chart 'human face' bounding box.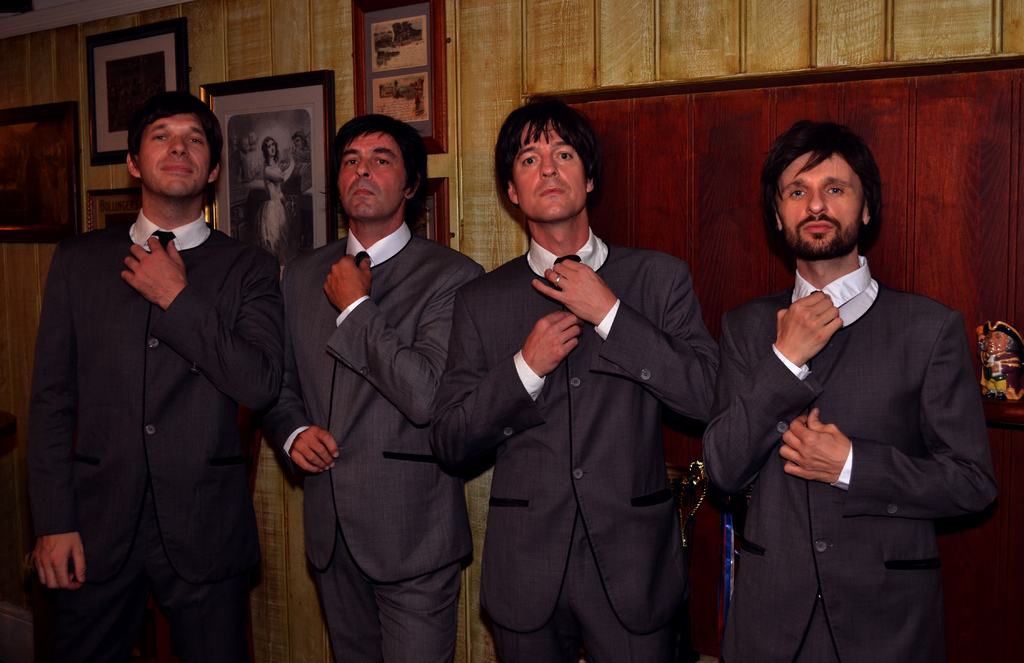
Charted: x1=263 y1=137 x2=280 y2=163.
